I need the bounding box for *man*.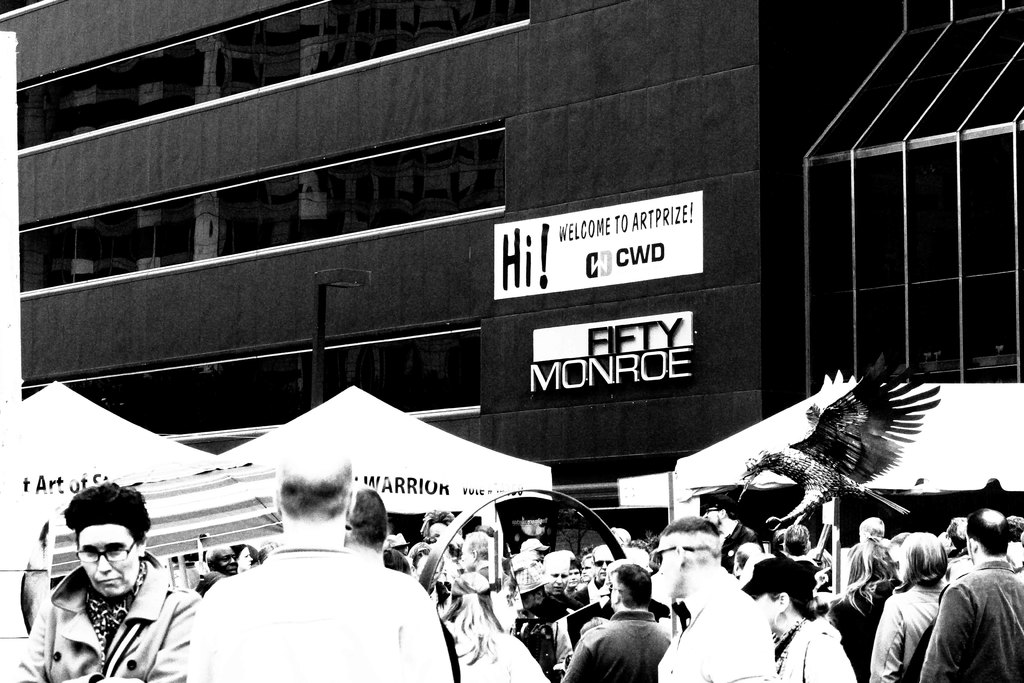
Here it is: crop(27, 500, 182, 682).
